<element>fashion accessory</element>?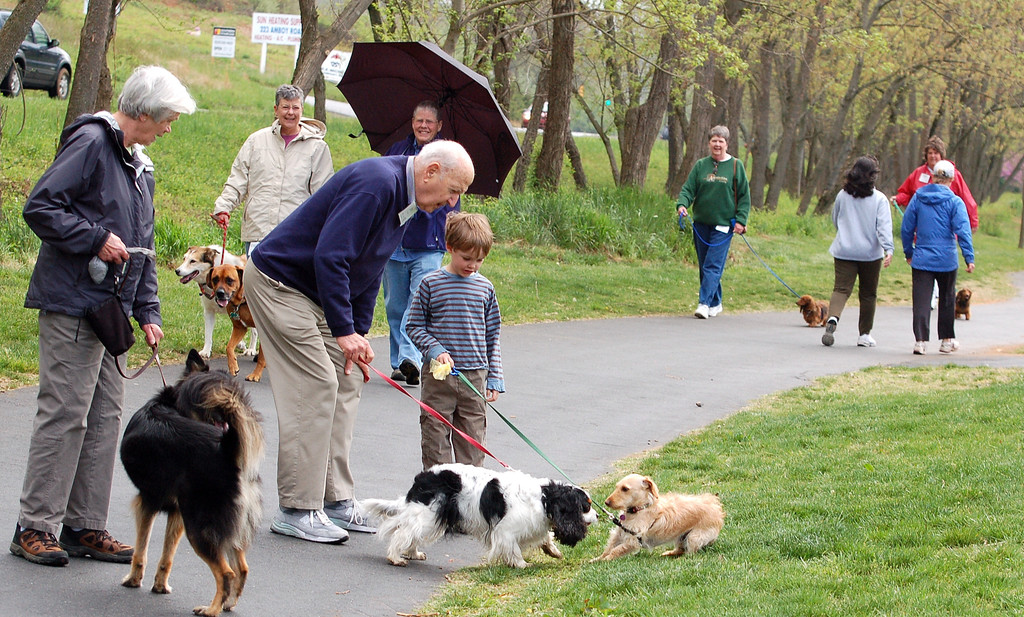
l=269, t=505, r=350, b=545
